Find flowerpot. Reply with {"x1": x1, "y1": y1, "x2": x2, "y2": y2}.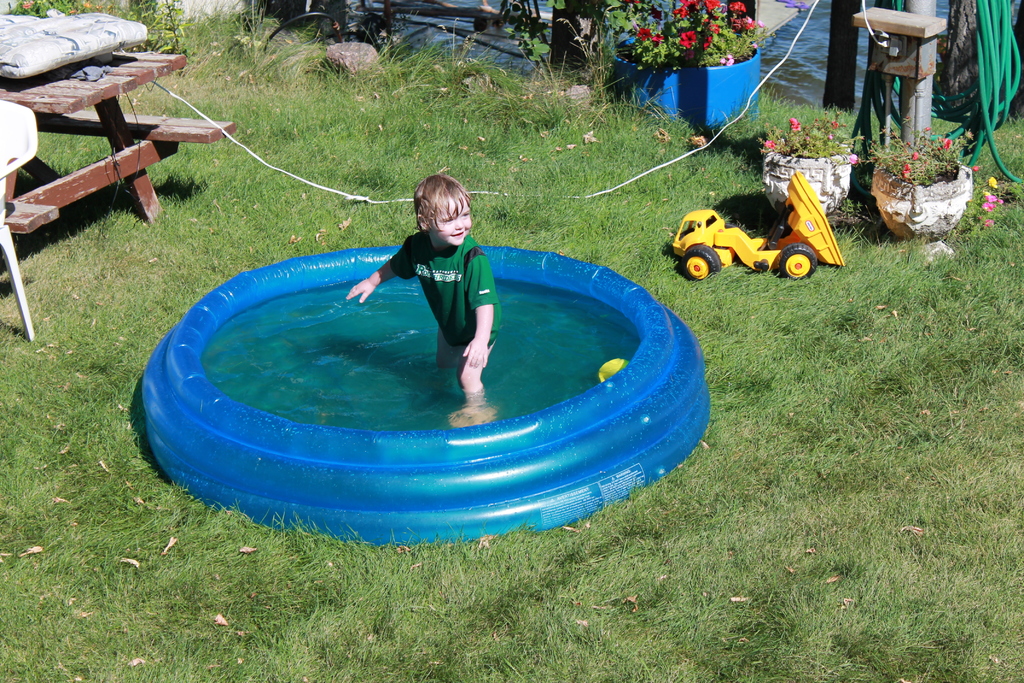
{"x1": 766, "y1": 135, "x2": 849, "y2": 213}.
